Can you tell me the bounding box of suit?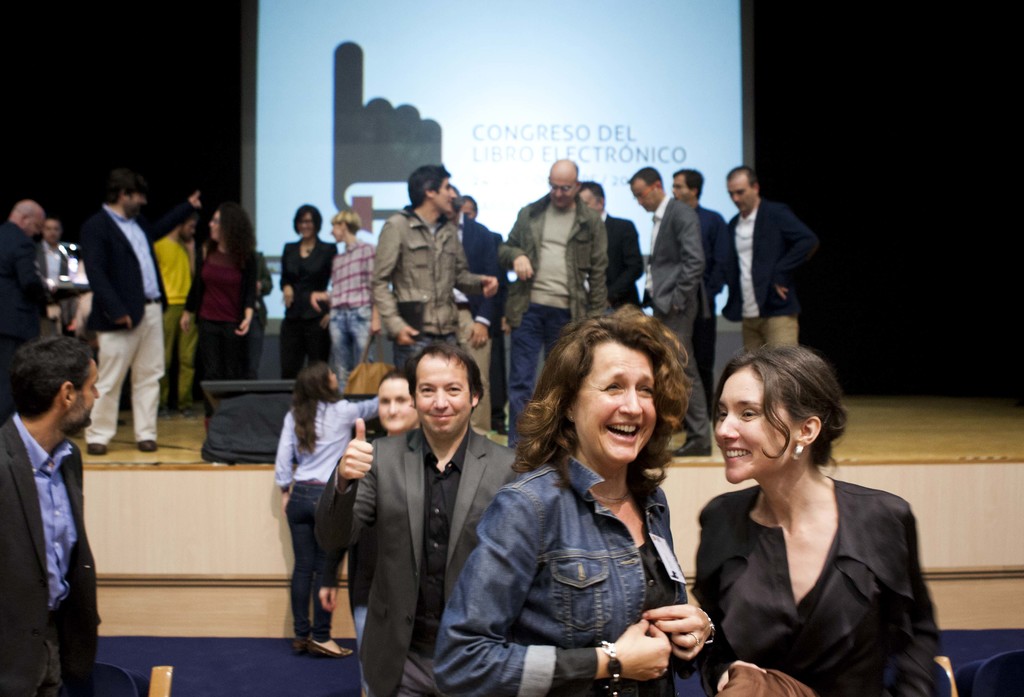
<box>76,200,169,331</box>.
